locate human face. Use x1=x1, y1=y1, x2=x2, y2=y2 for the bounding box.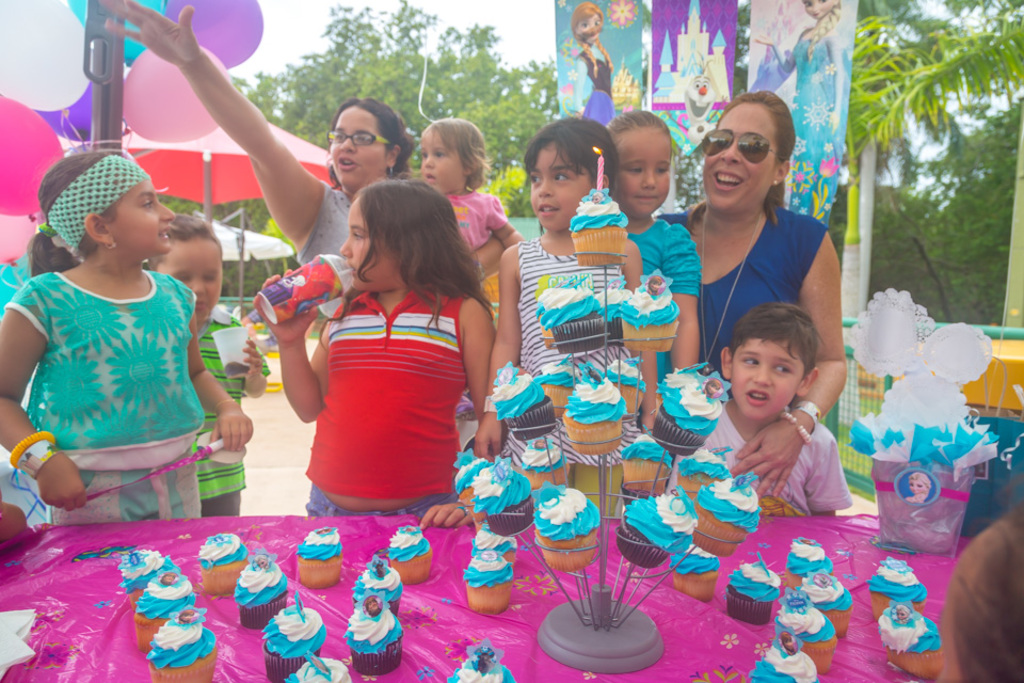
x1=704, y1=100, x2=777, y2=209.
